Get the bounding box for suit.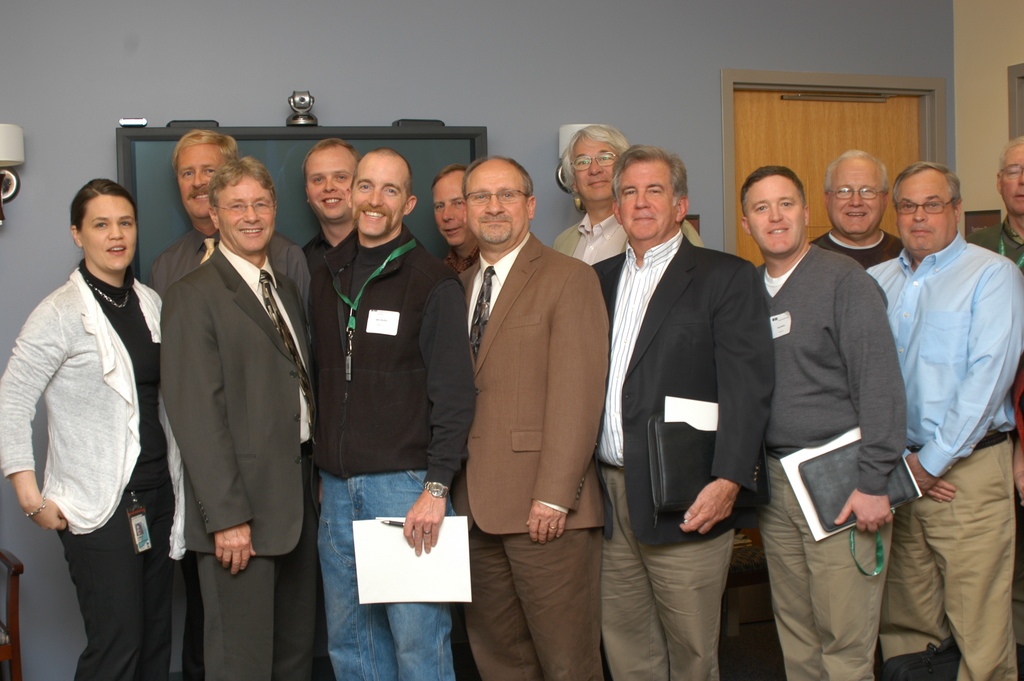
Rect(156, 234, 314, 680).
